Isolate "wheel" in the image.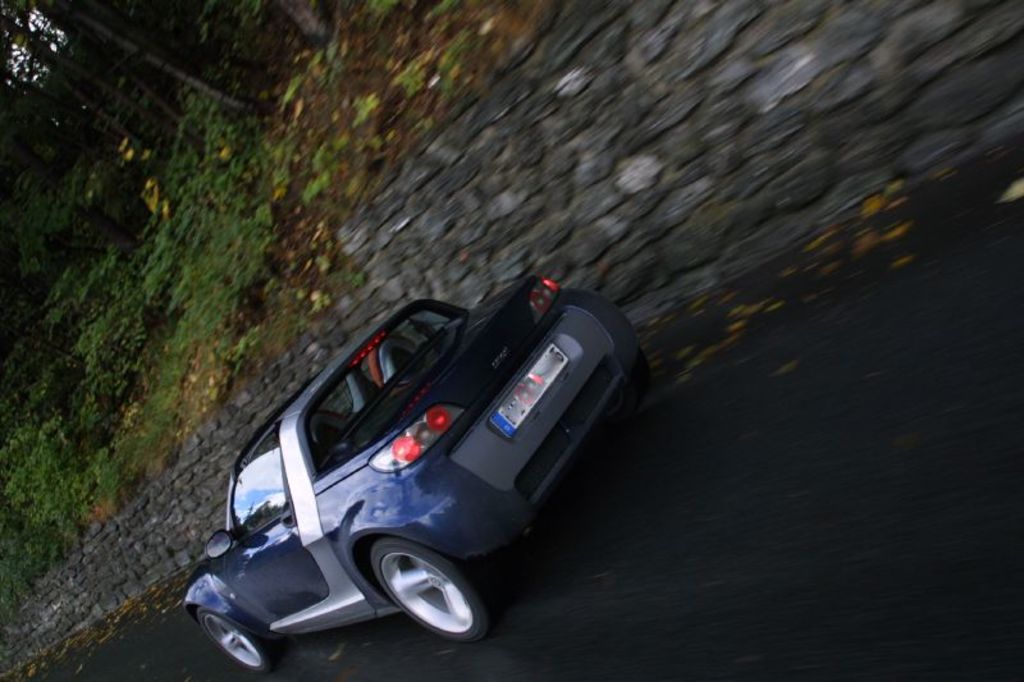
Isolated region: select_region(355, 548, 468, 644).
